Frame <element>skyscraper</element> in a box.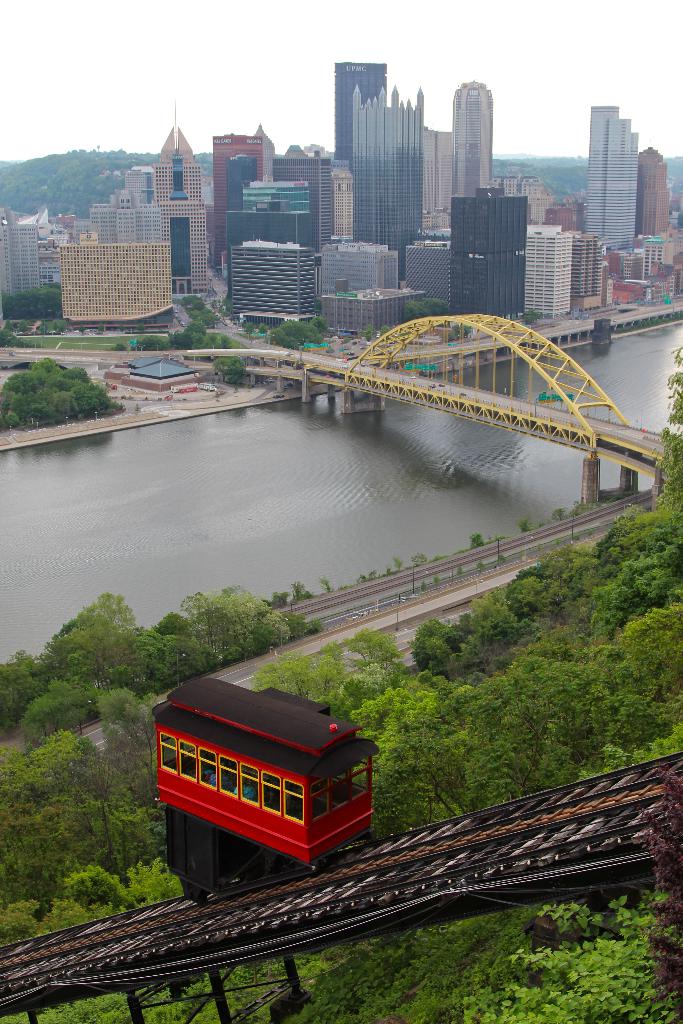
bbox=(53, 241, 181, 334).
